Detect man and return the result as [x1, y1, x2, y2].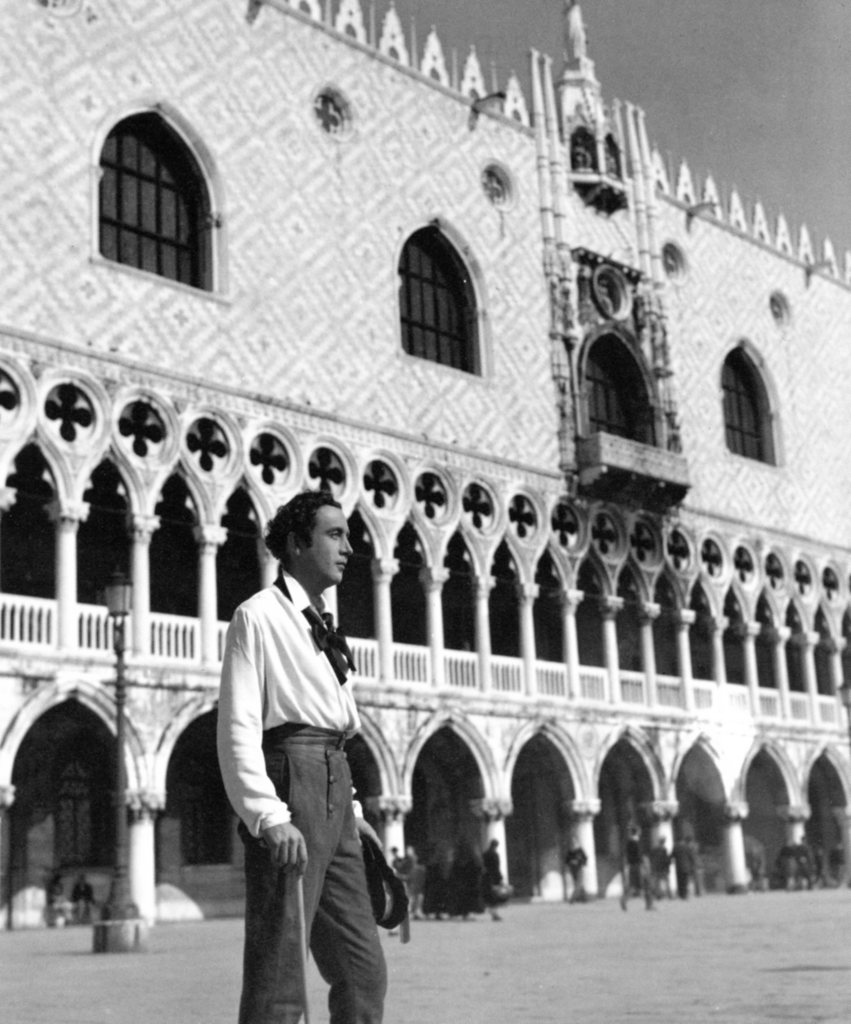
[563, 834, 591, 906].
